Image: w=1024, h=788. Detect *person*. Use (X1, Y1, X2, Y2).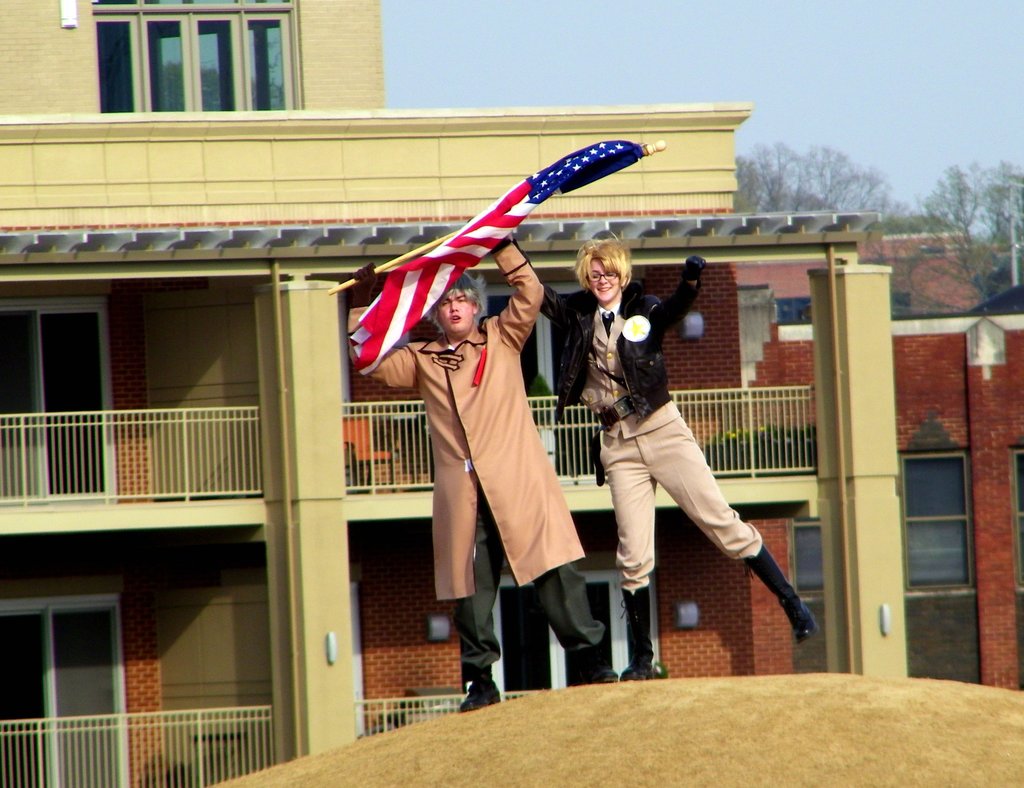
(364, 241, 614, 719).
